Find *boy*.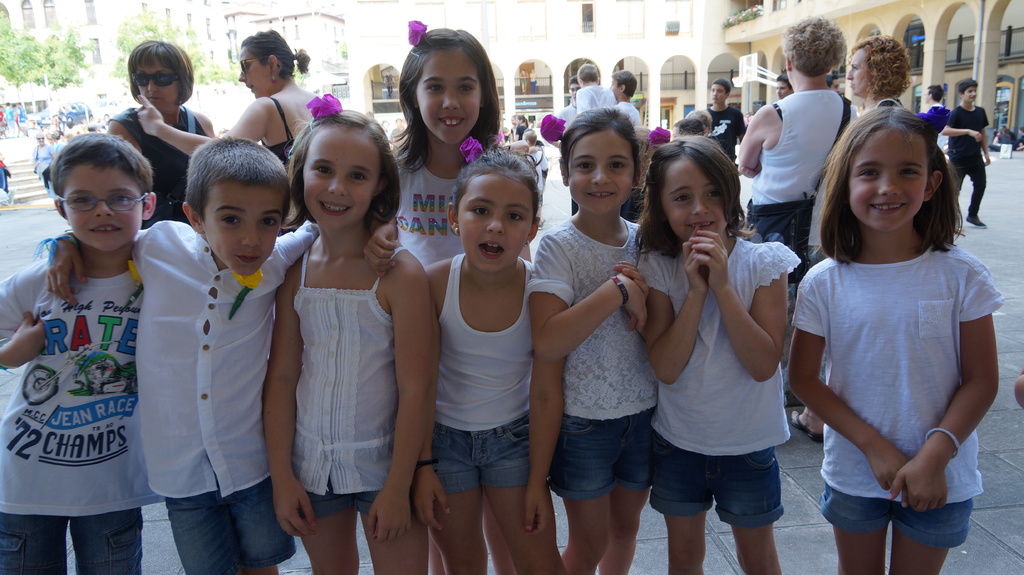
<bbox>507, 135, 531, 155</bbox>.
